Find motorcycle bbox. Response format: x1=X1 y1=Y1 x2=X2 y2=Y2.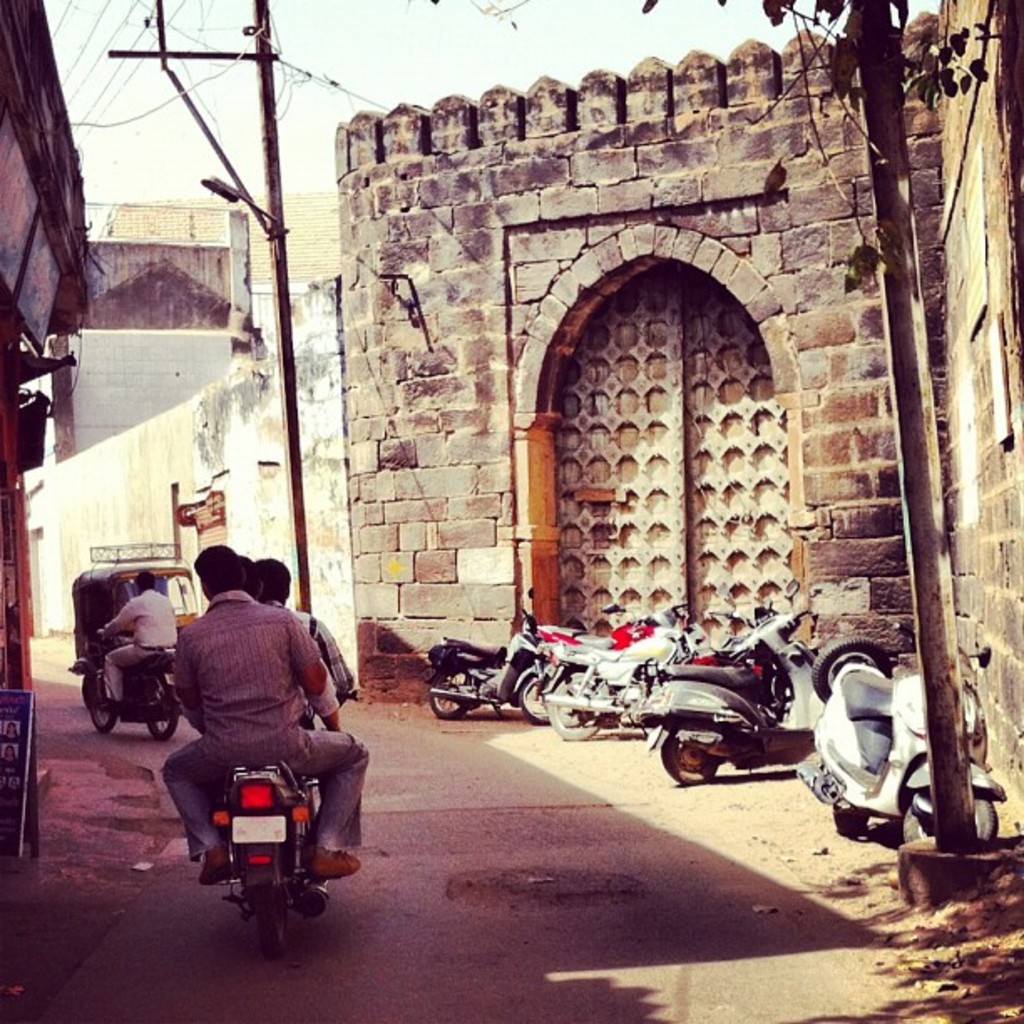
x1=537 y1=597 x2=693 y2=649.
